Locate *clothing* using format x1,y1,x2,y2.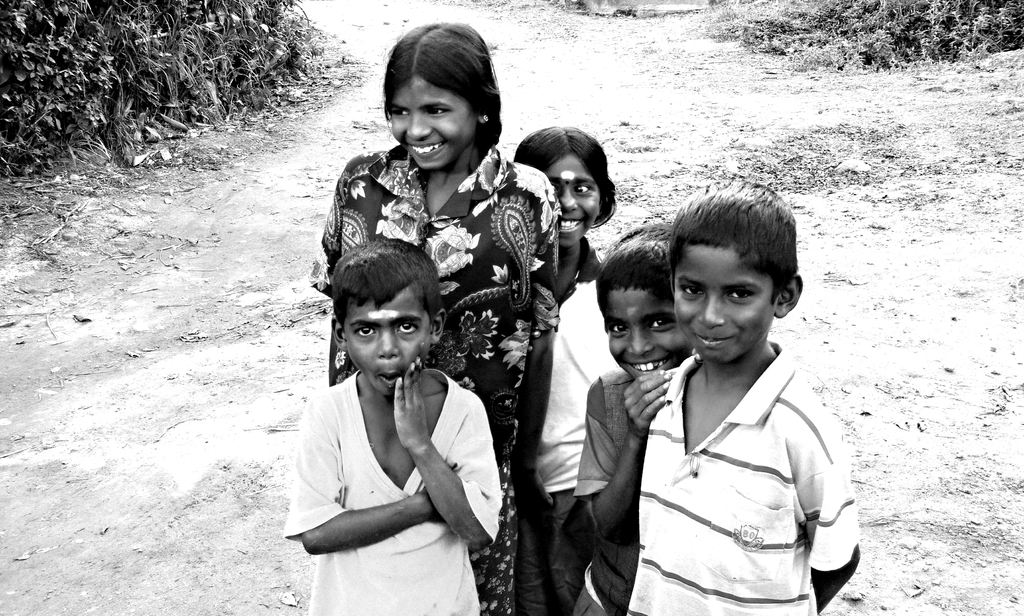
627,337,860,615.
